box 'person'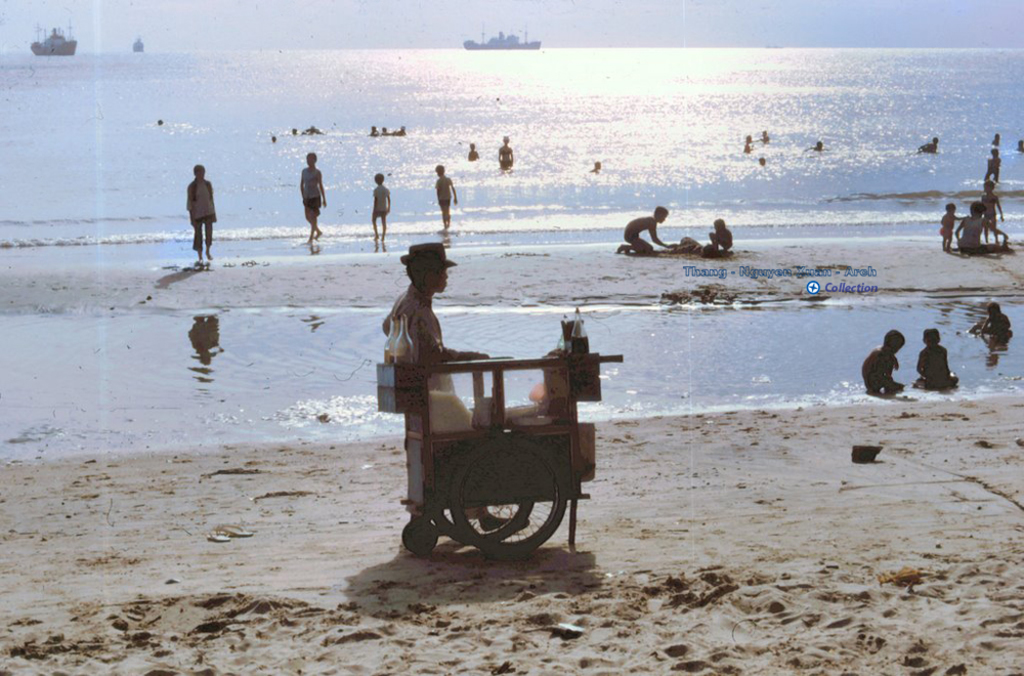
select_region(373, 173, 389, 240)
